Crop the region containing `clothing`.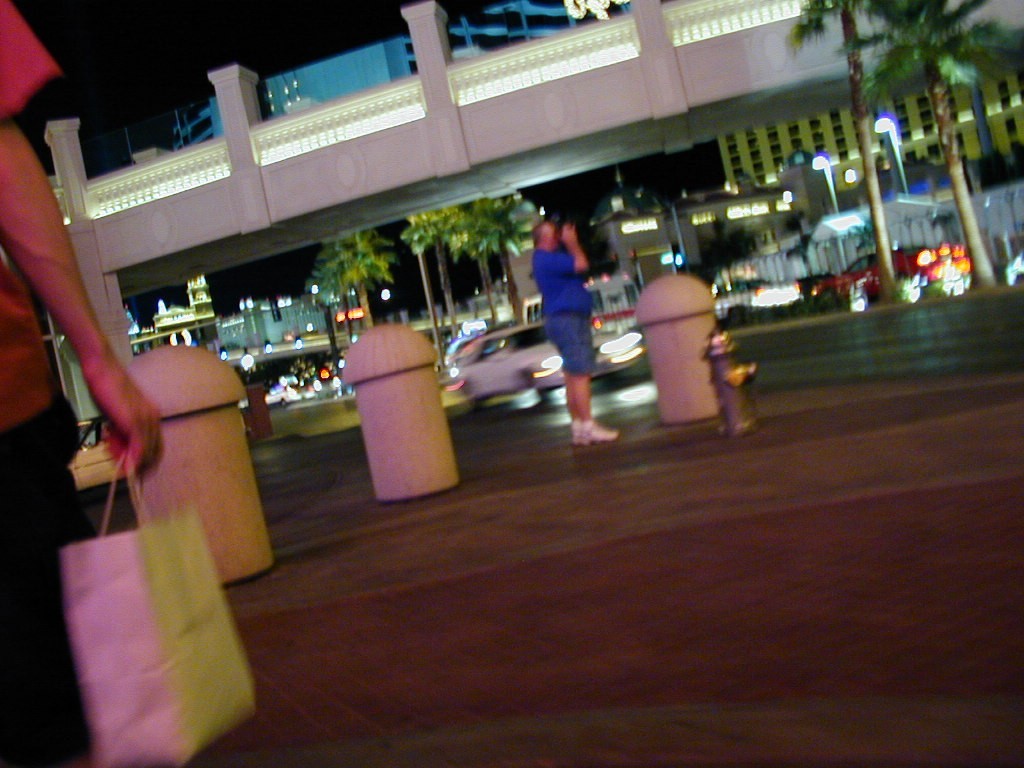
Crop region: rect(0, 0, 102, 767).
